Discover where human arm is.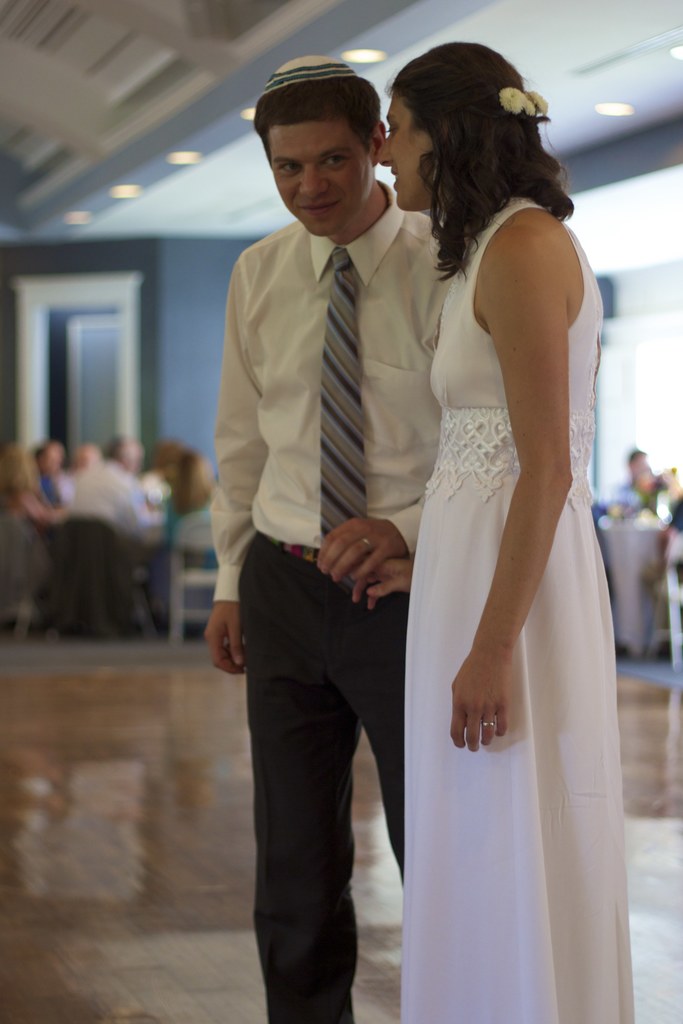
Discovered at detection(309, 497, 420, 581).
